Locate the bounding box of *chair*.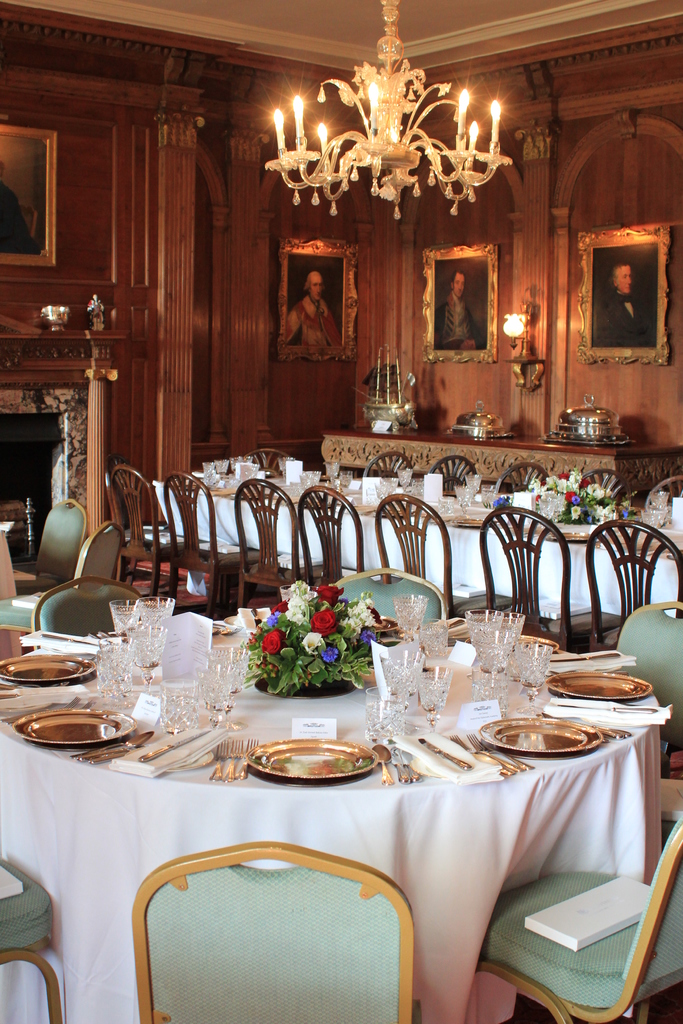
Bounding box: bbox=(26, 576, 145, 643).
